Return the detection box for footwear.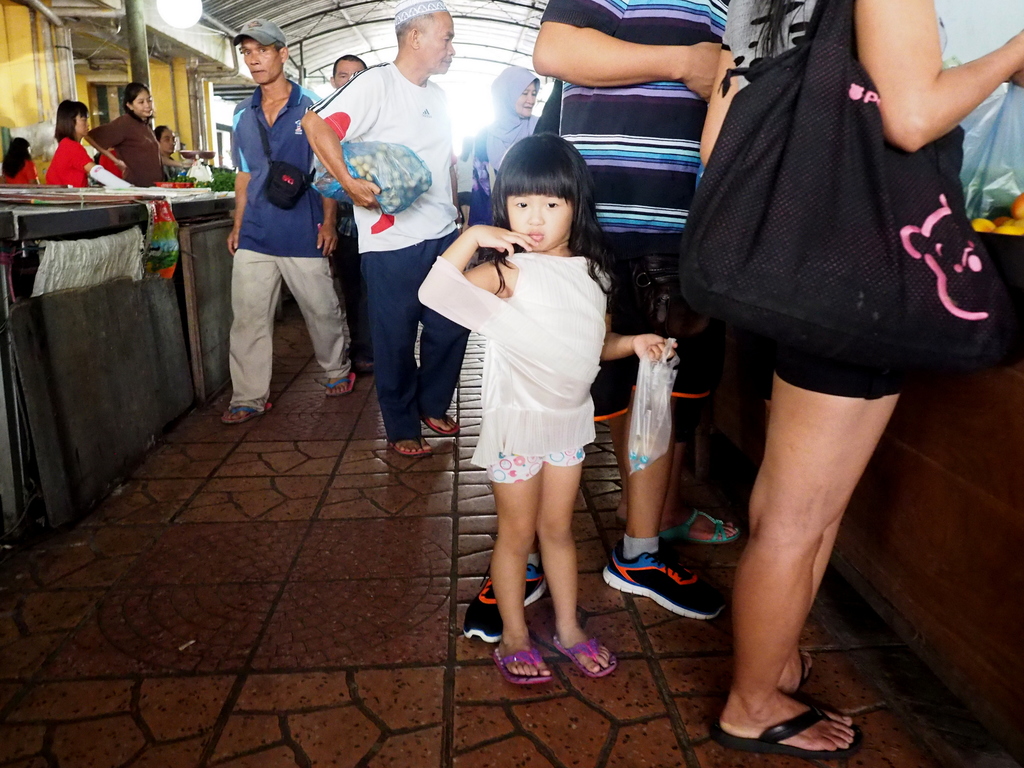
select_region(795, 648, 812, 701).
